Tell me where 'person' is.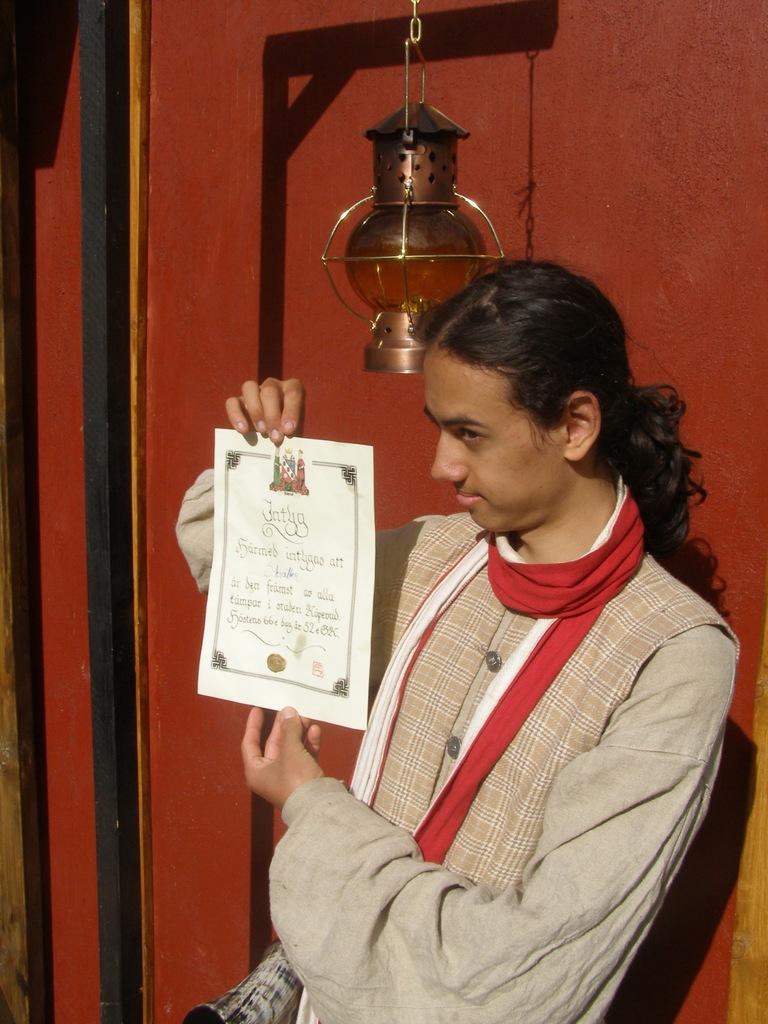
'person' is at {"left": 241, "top": 196, "right": 731, "bottom": 1023}.
